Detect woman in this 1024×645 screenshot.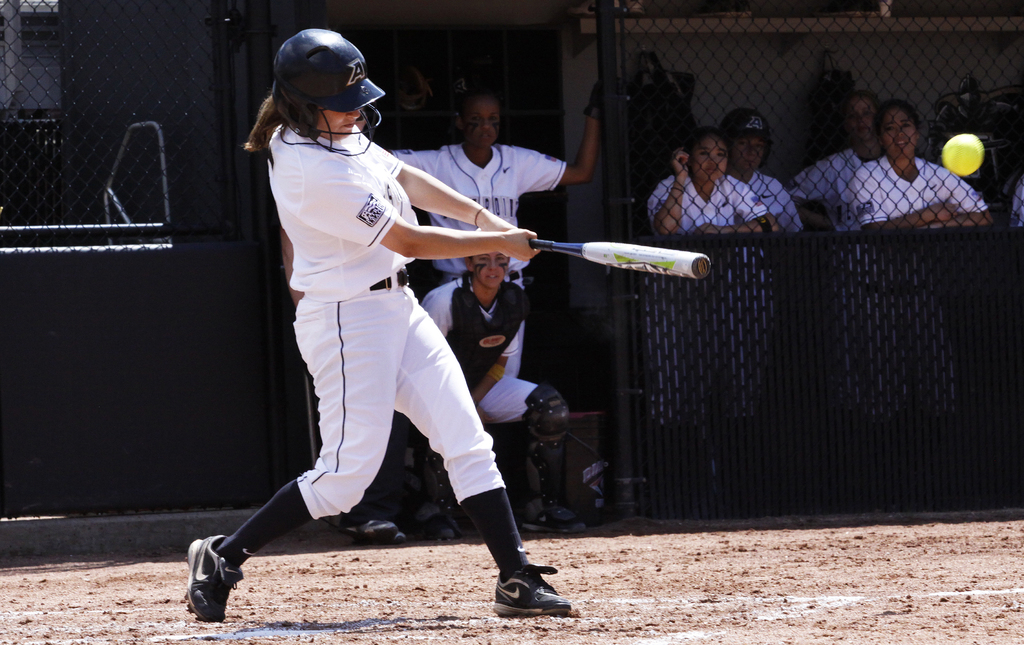
Detection: 416, 226, 579, 536.
